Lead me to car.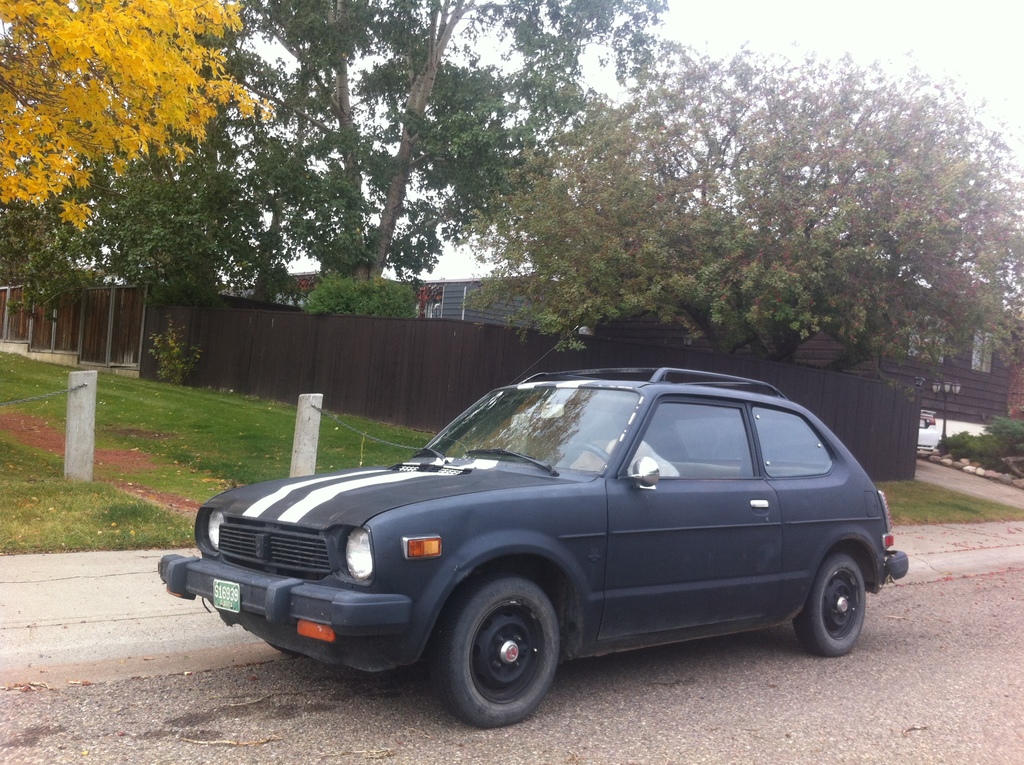
Lead to bbox=[155, 360, 912, 725].
